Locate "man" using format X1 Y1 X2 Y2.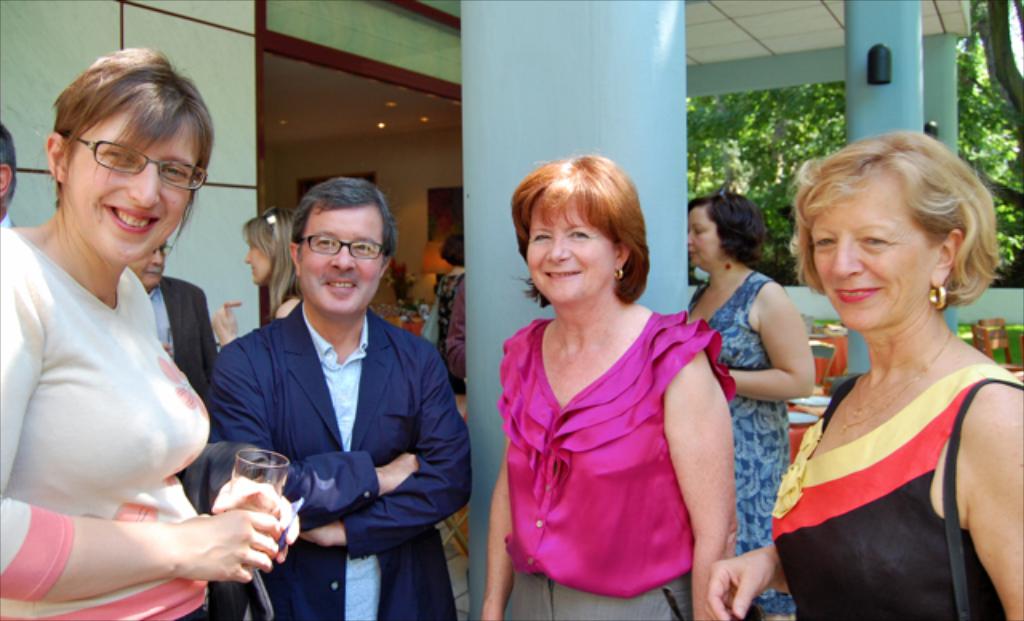
0 120 19 232.
